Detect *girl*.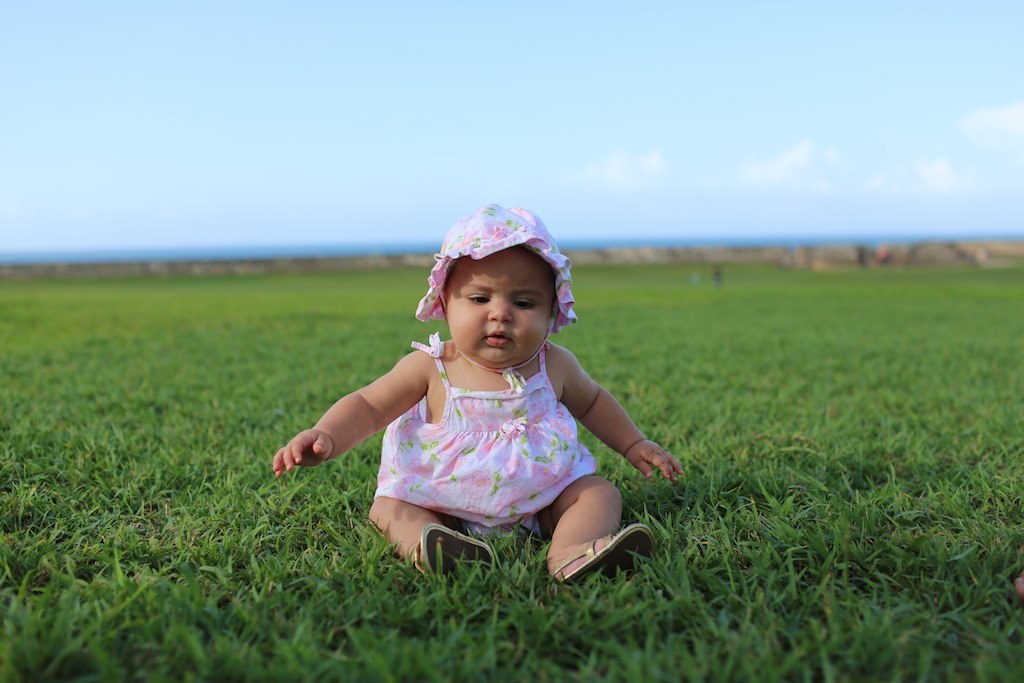
Detected at [286, 198, 663, 589].
